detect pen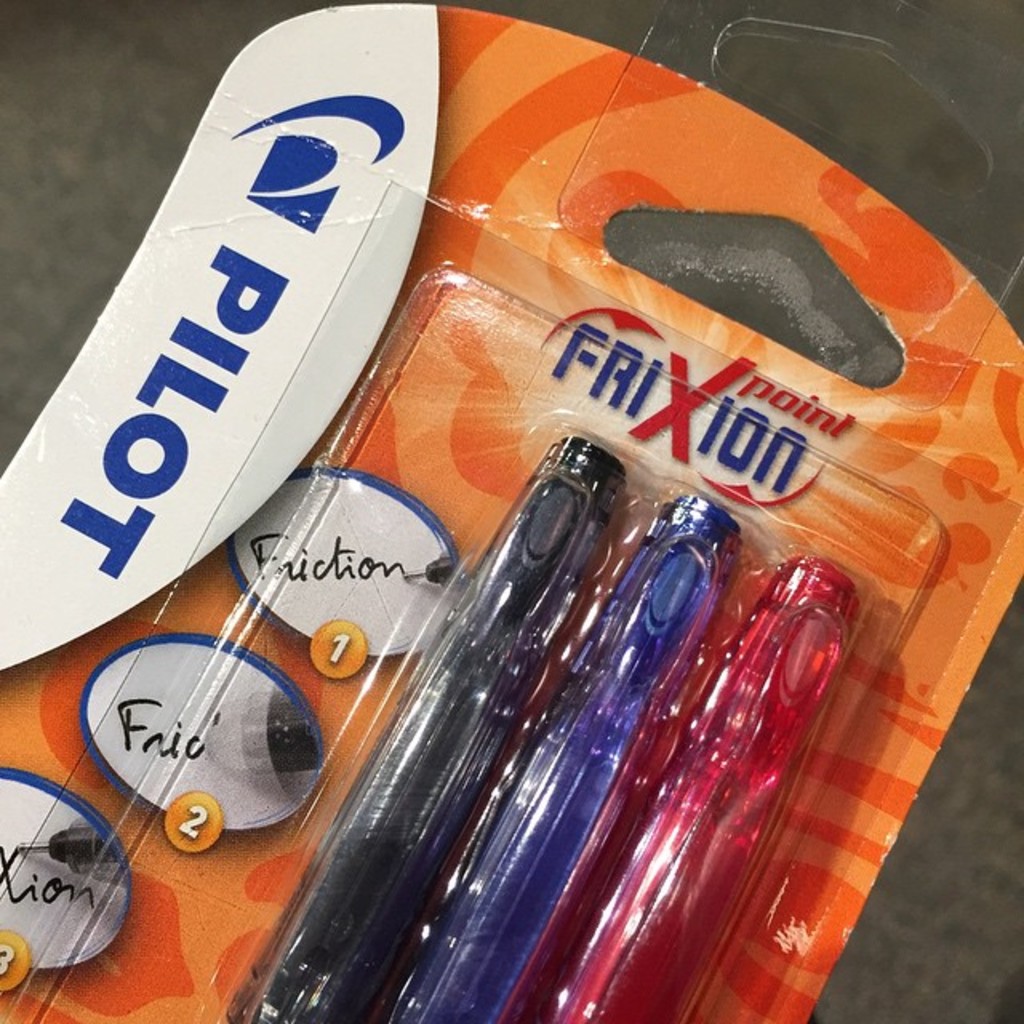
(x1=218, y1=430, x2=624, y2=1019)
